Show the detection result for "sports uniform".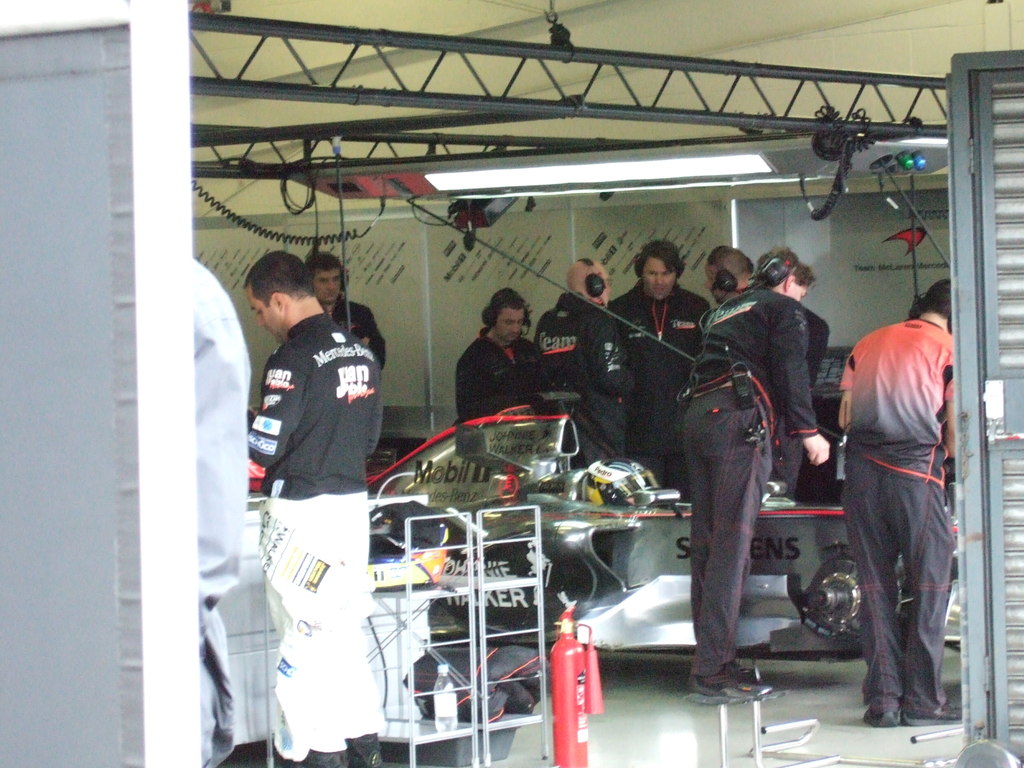
<box>247,313,384,767</box>.
